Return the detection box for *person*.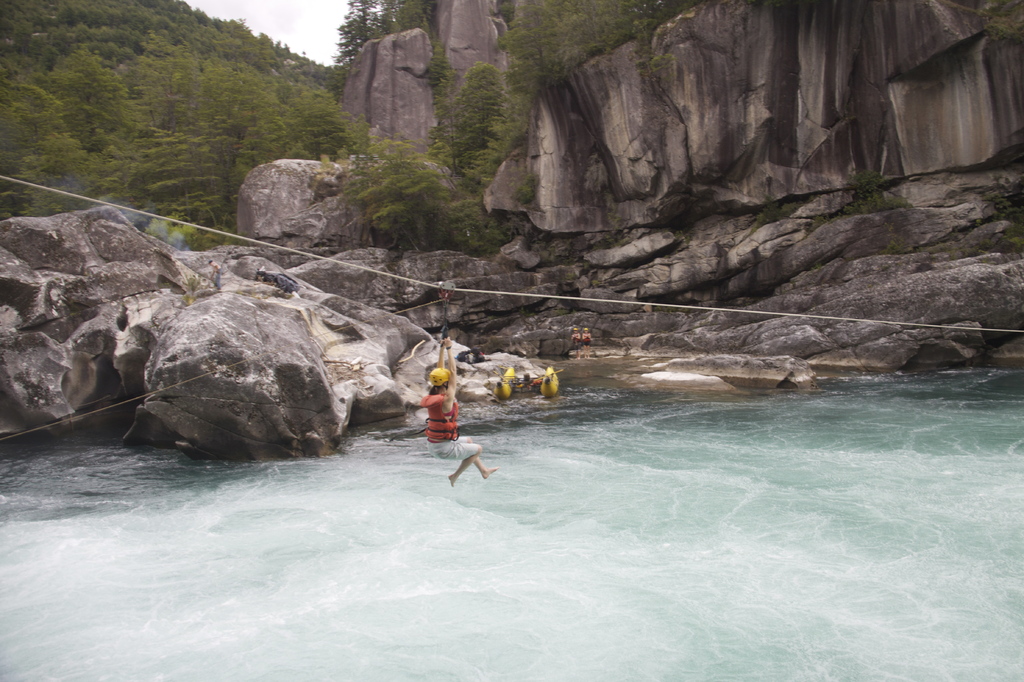
crop(570, 329, 581, 356).
